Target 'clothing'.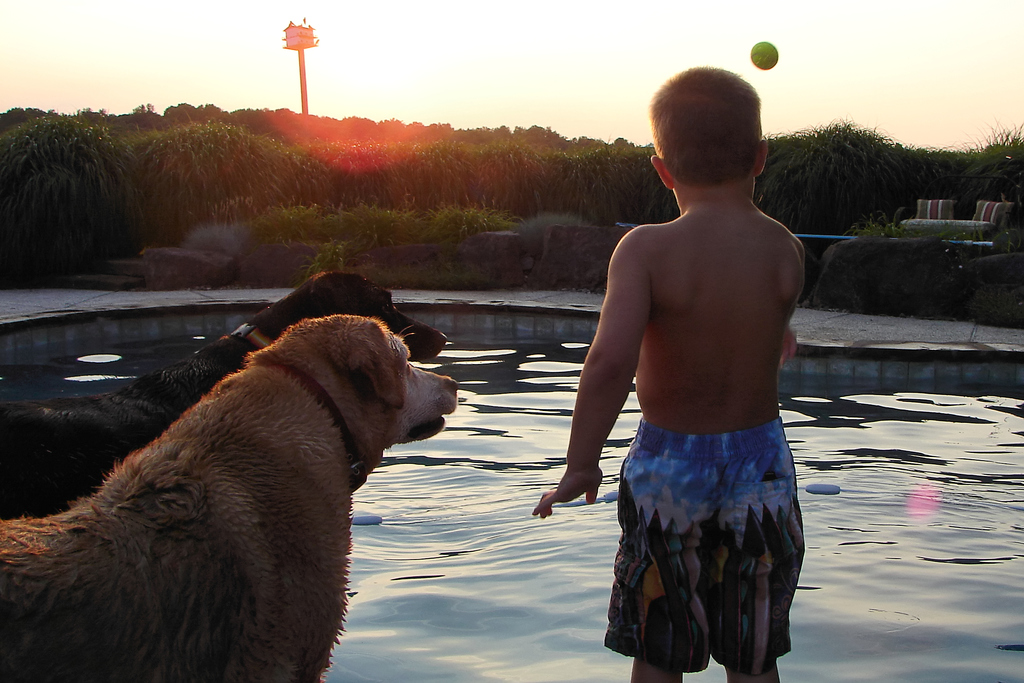
Target region: box=[614, 361, 812, 661].
